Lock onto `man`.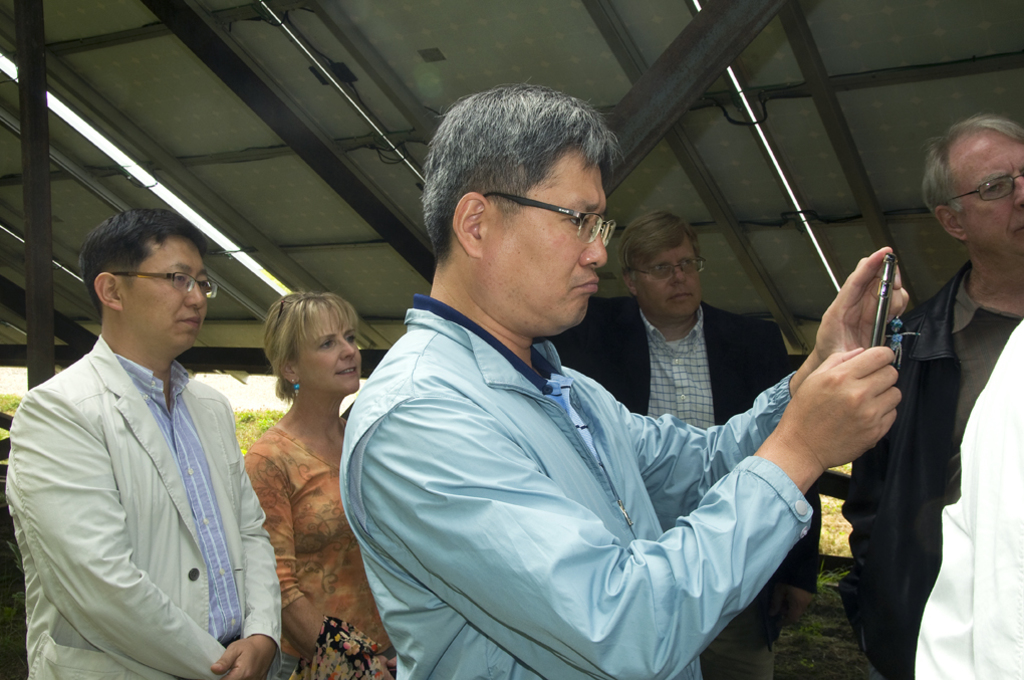
Locked: pyautogui.locateOnScreen(12, 190, 282, 670).
